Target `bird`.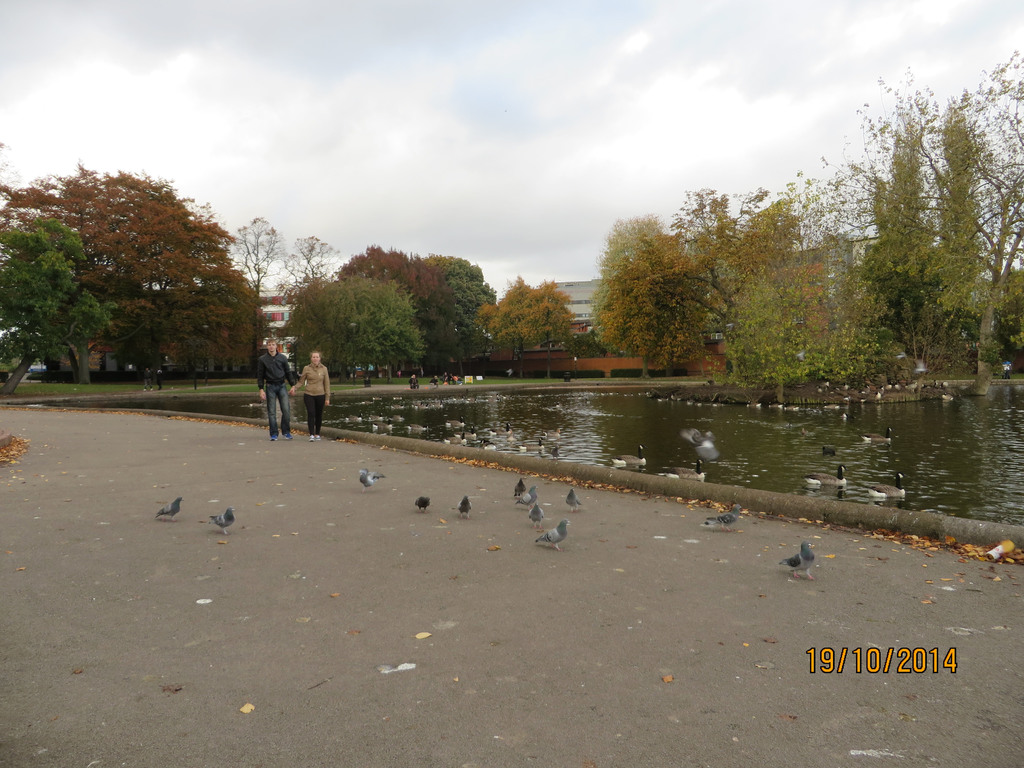
Target region: Rect(684, 428, 717, 458).
